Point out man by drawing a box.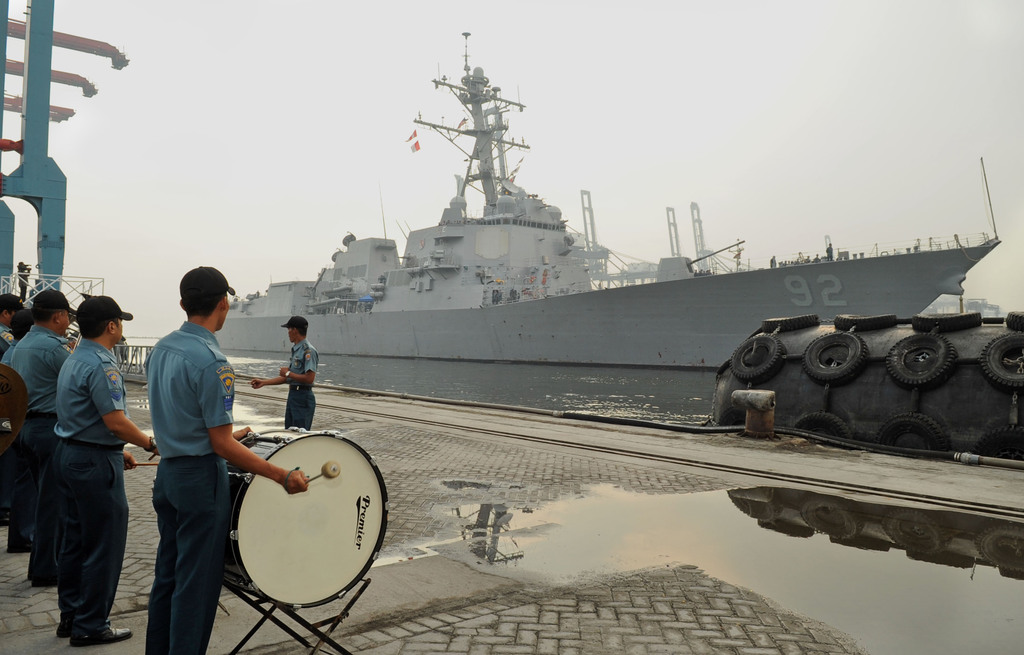
bbox(143, 264, 311, 654).
